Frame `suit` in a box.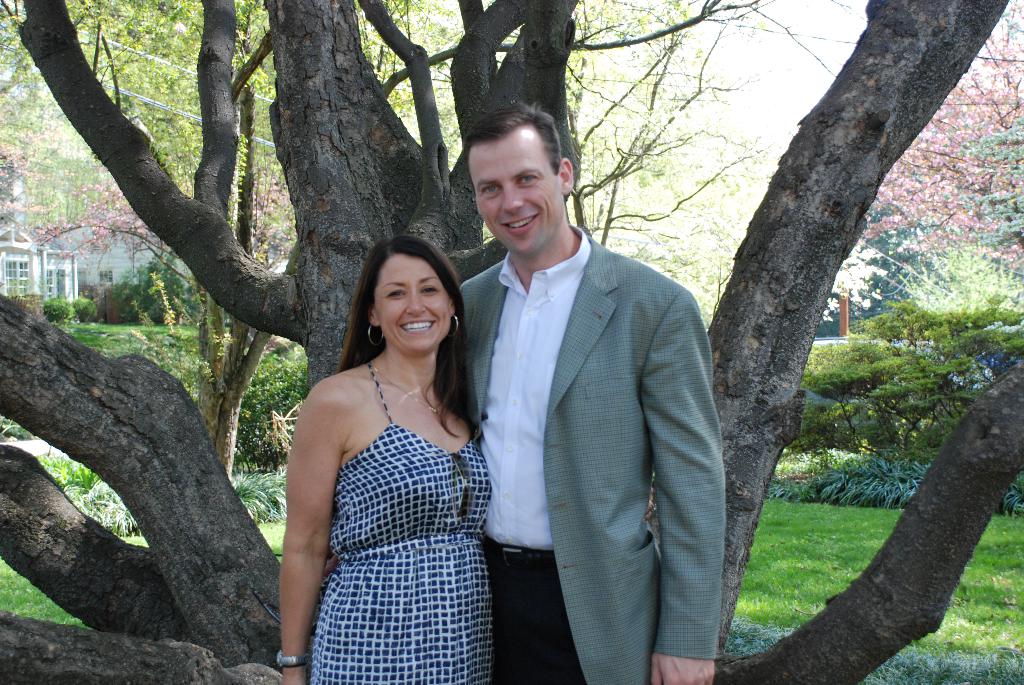
(454,130,728,677).
